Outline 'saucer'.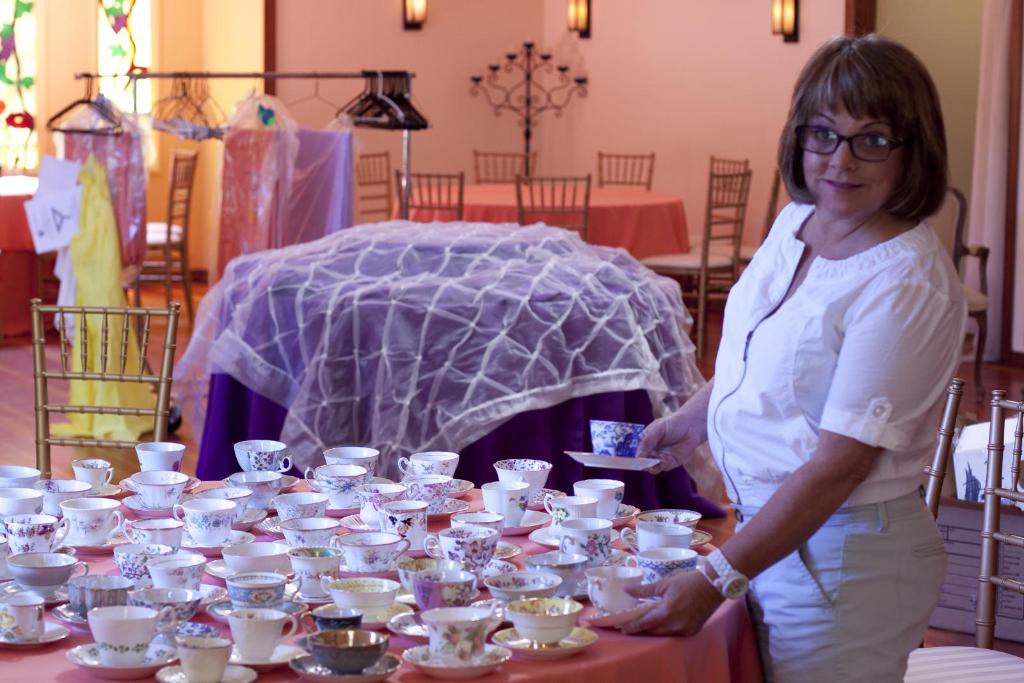
Outline: pyautogui.locateOnScreen(204, 558, 232, 579).
